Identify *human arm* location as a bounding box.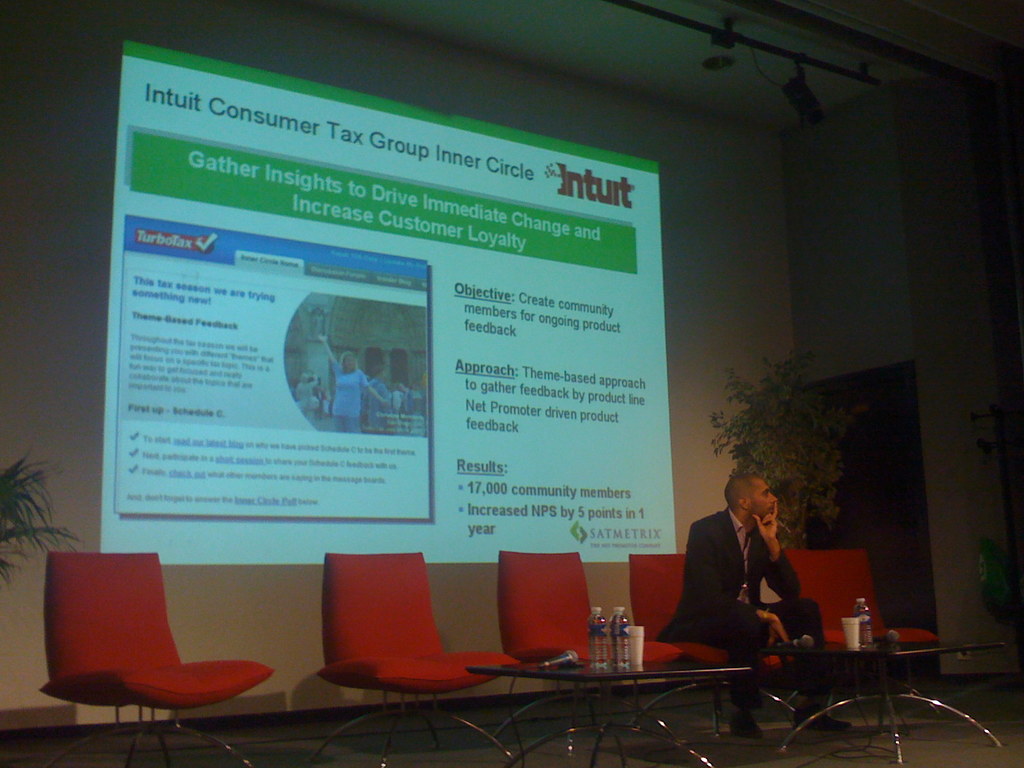
687, 520, 796, 648.
